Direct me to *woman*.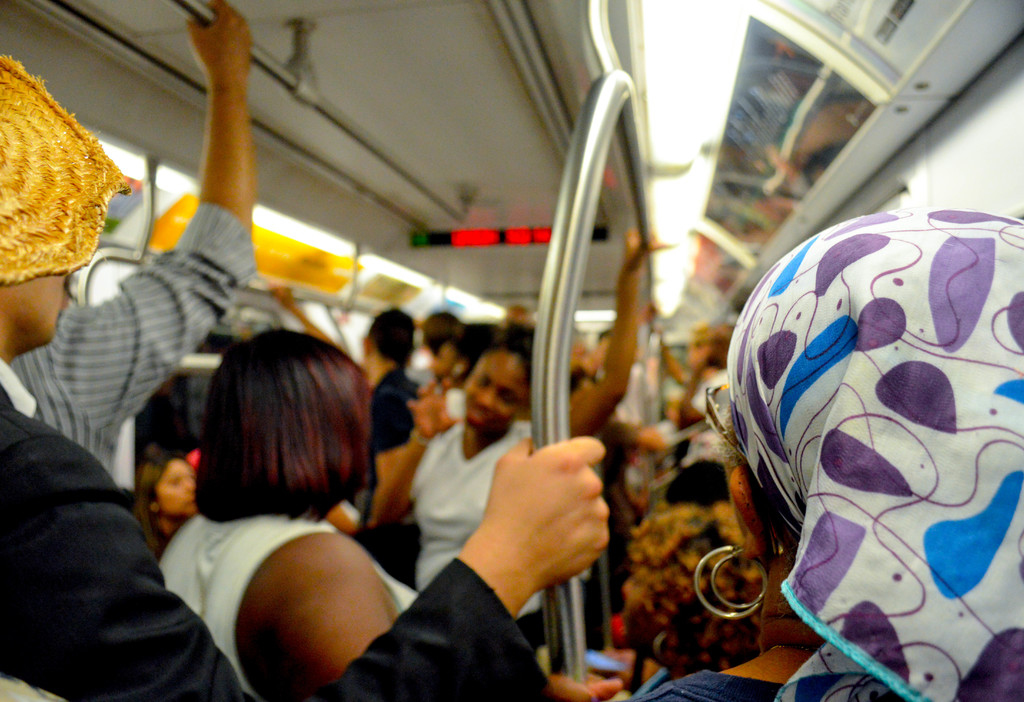
Direction: bbox=(354, 235, 670, 676).
